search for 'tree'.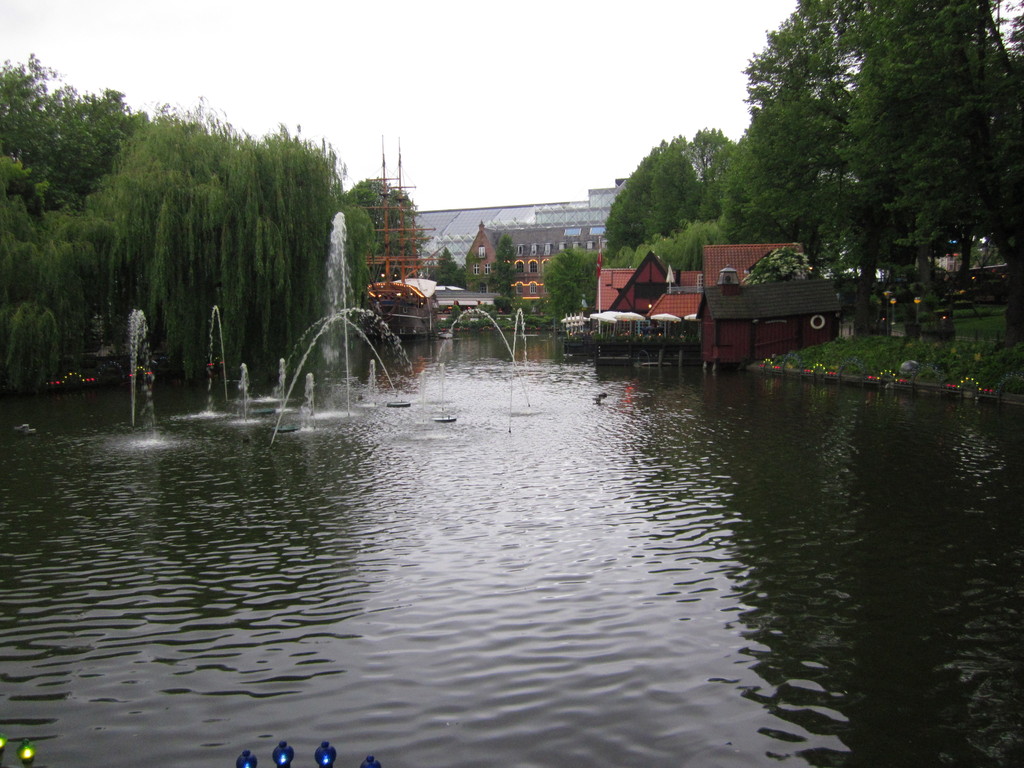
Found at box=[540, 250, 605, 317].
